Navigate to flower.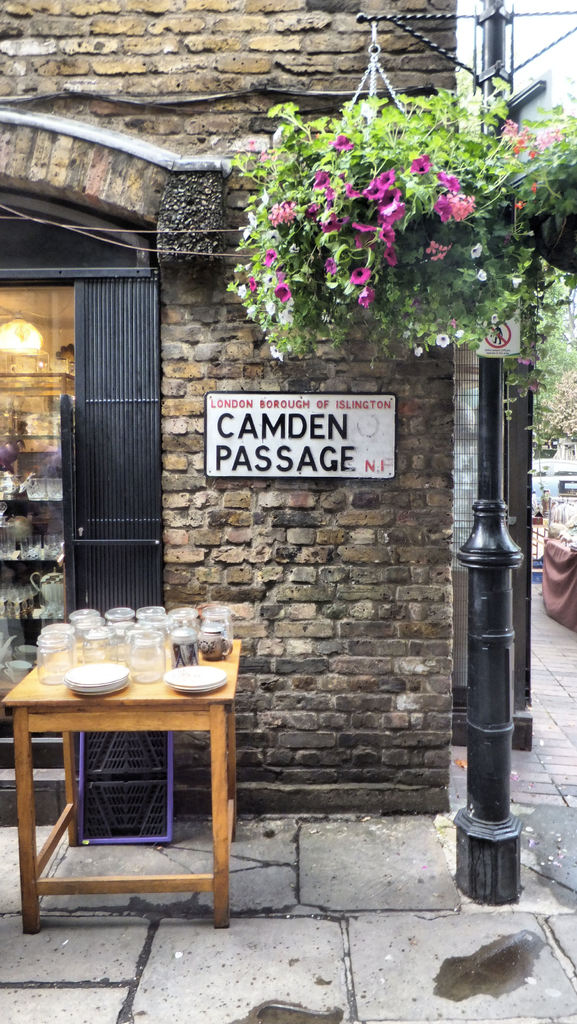
Navigation target: <region>510, 275, 524, 289</region>.
